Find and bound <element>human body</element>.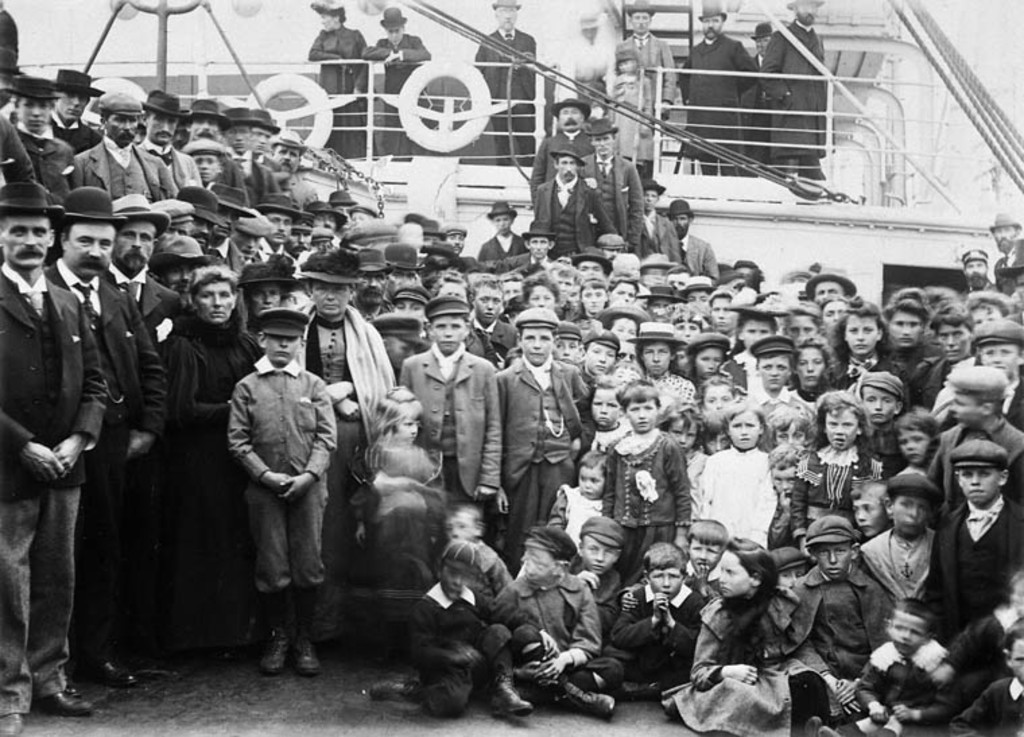
Bound: crop(193, 151, 222, 194).
